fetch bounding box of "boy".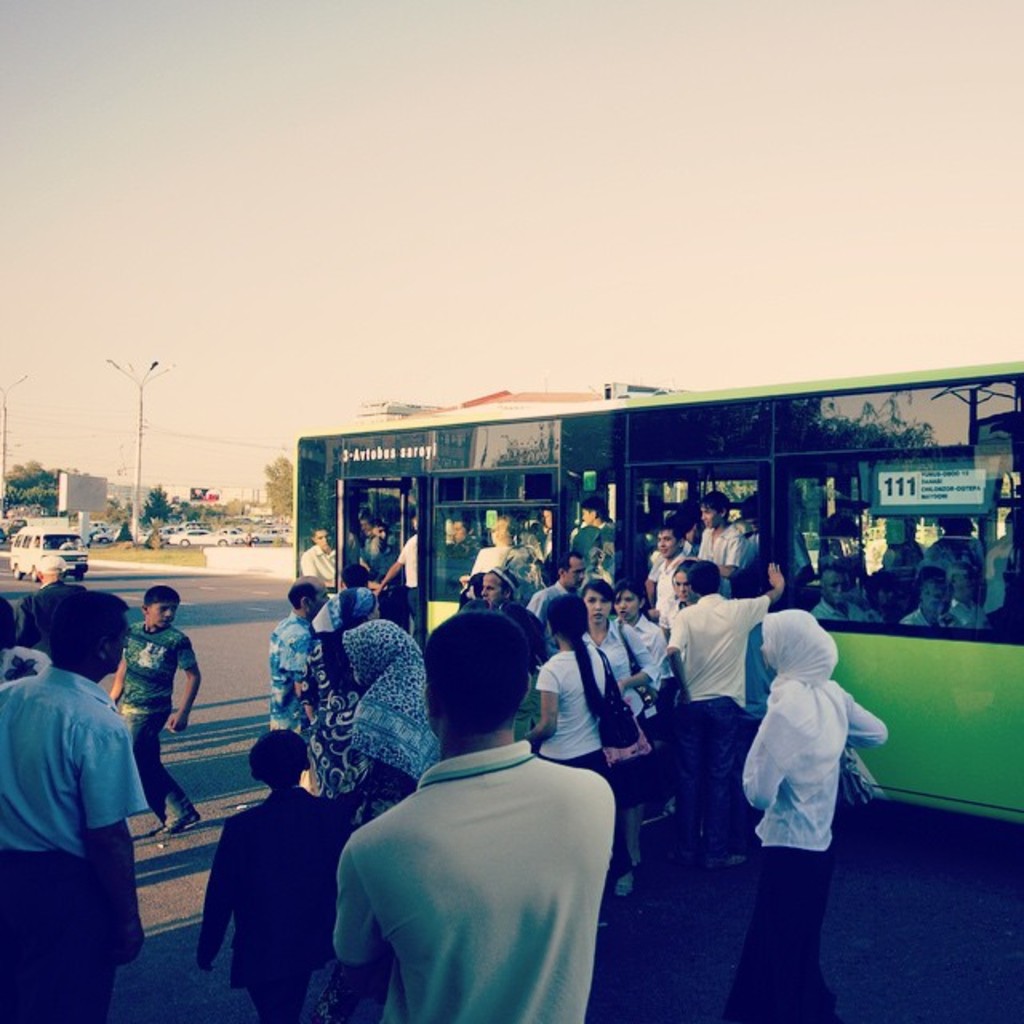
Bbox: (194, 731, 352, 1022).
